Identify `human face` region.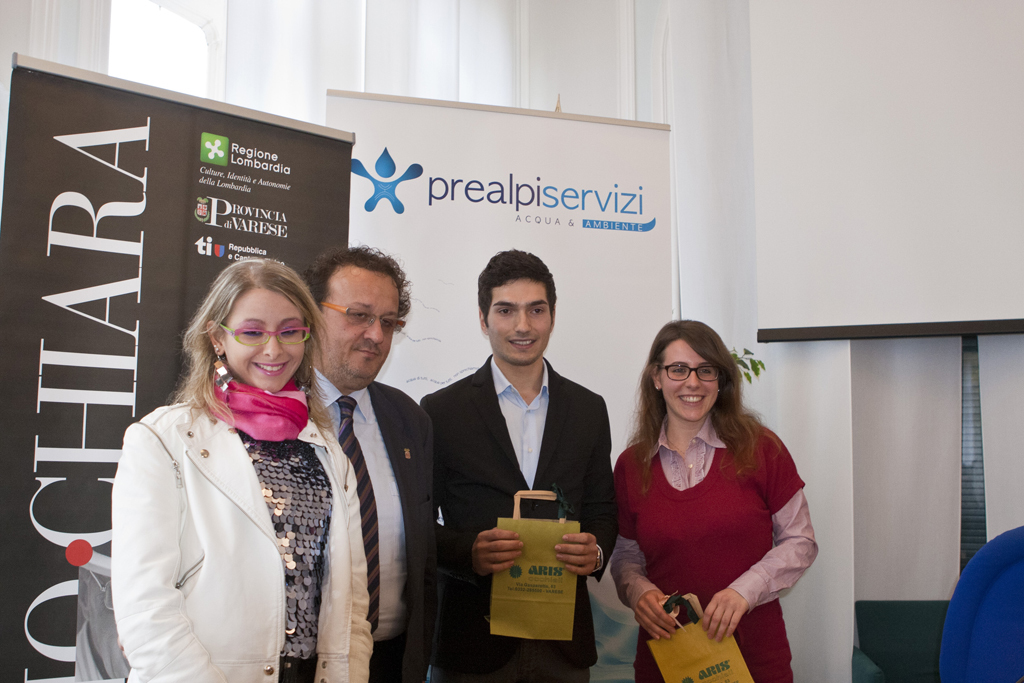
Region: <box>223,279,307,391</box>.
